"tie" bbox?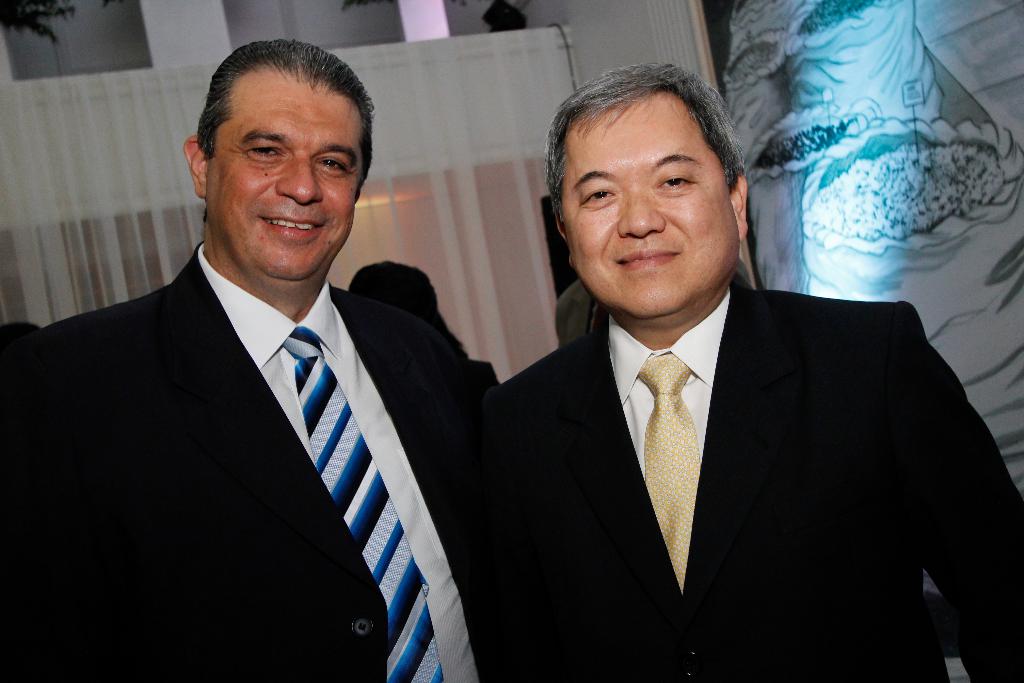
<region>280, 320, 440, 682</region>
